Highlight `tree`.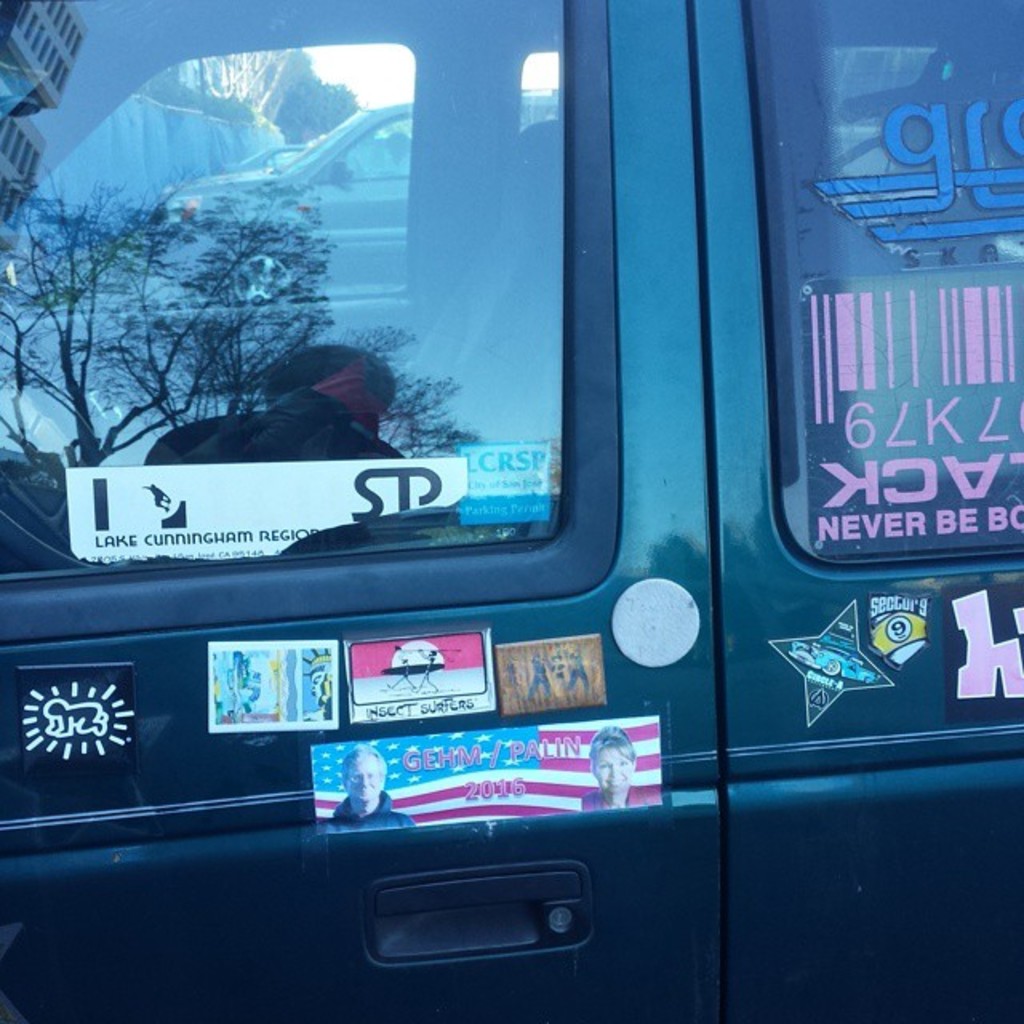
Highlighted region: Rect(0, 149, 474, 560).
